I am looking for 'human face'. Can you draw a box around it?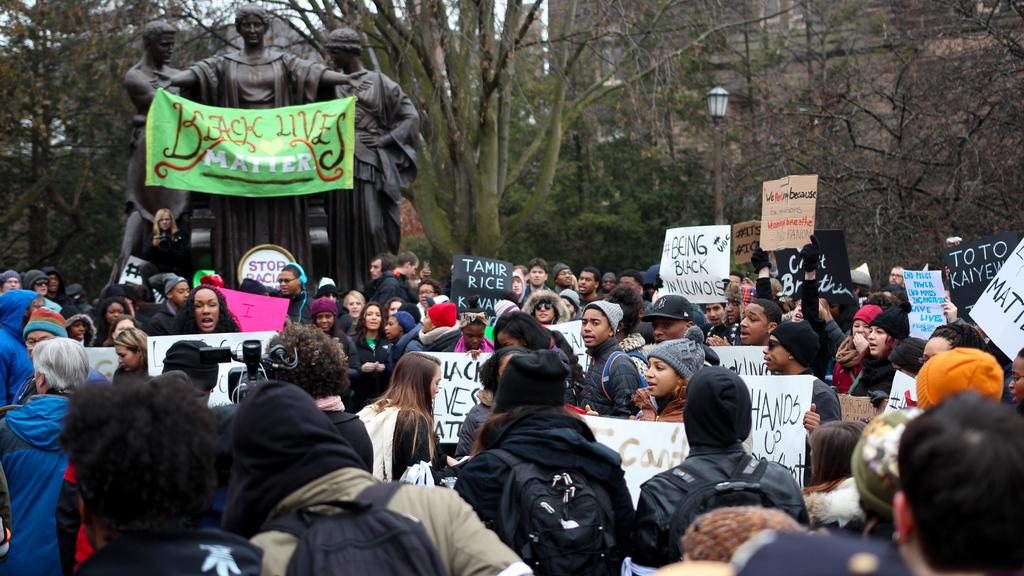
Sure, the bounding box is (x1=50, y1=275, x2=57, y2=291).
